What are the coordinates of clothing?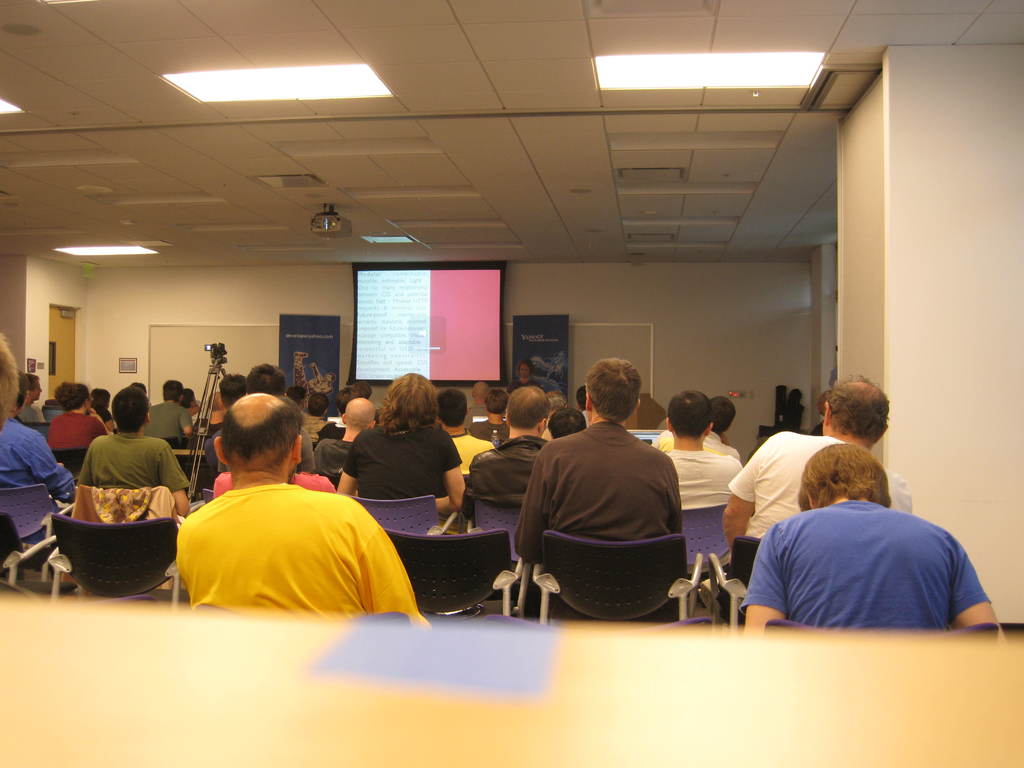
pyautogui.locateOnScreen(15, 398, 44, 423).
